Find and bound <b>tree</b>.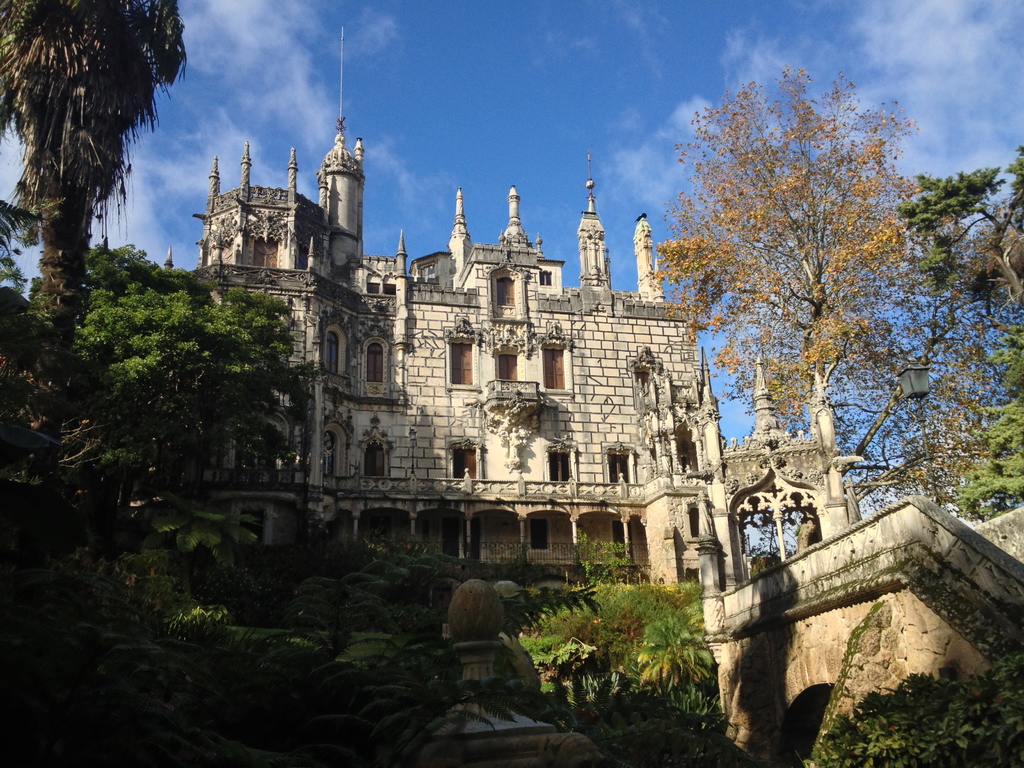
Bound: detection(246, 483, 468, 662).
